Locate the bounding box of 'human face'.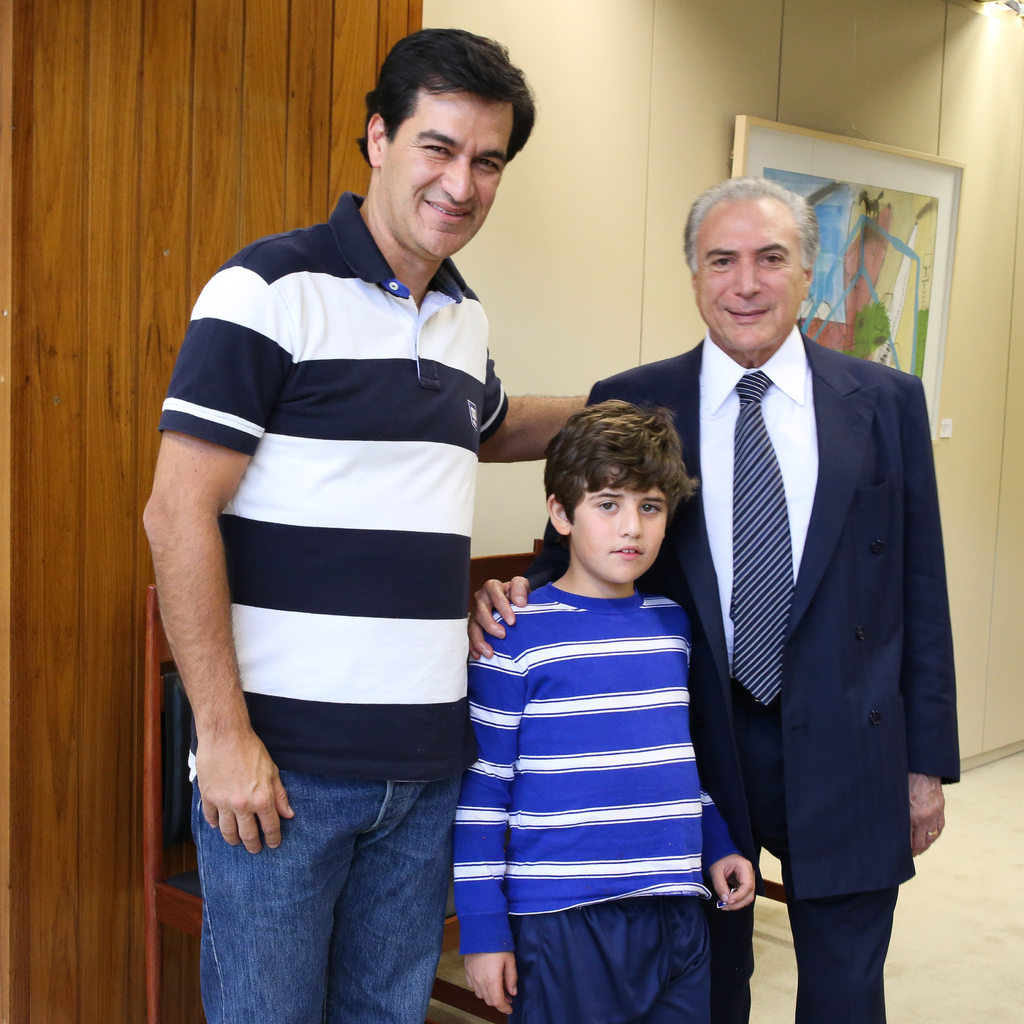
Bounding box: region(386, 82, 507, 255).
